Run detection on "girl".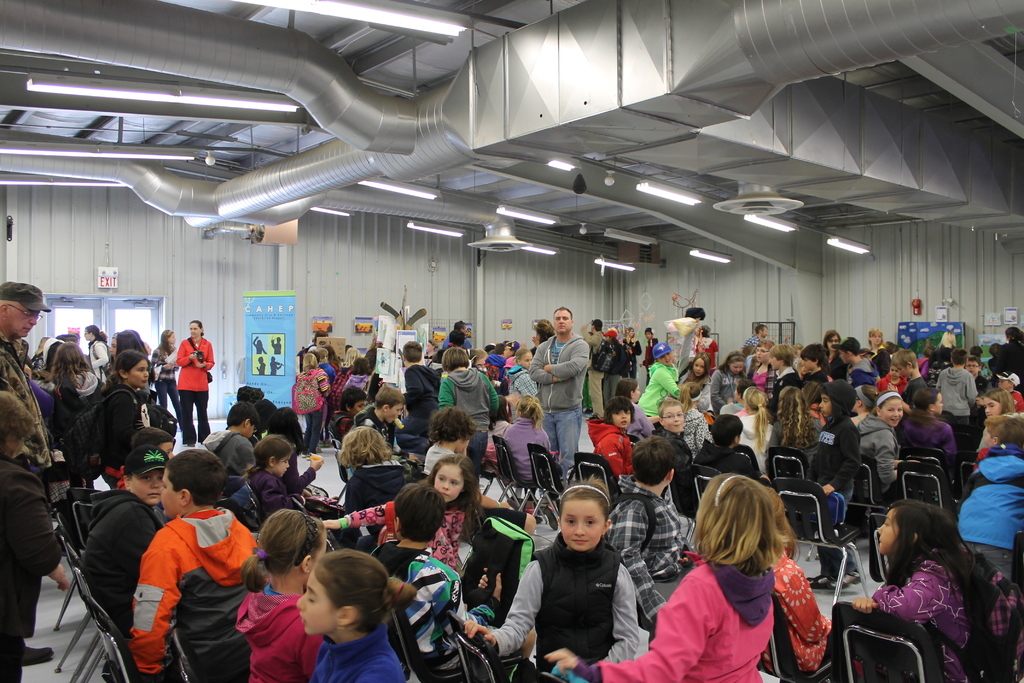
Result: [x1=544, y1=470, x2=794, y2=682].
